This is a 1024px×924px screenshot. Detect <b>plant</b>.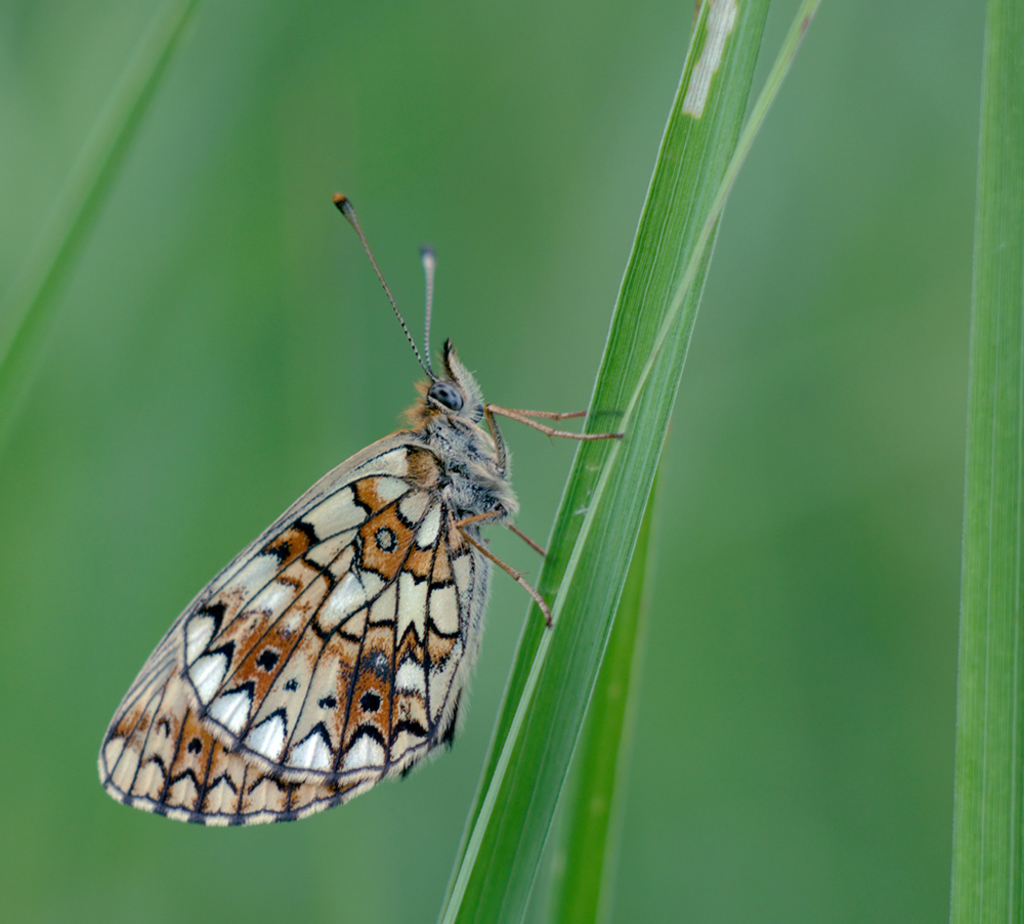
(x1=0, y1=0, x2=1023, y2=923).
